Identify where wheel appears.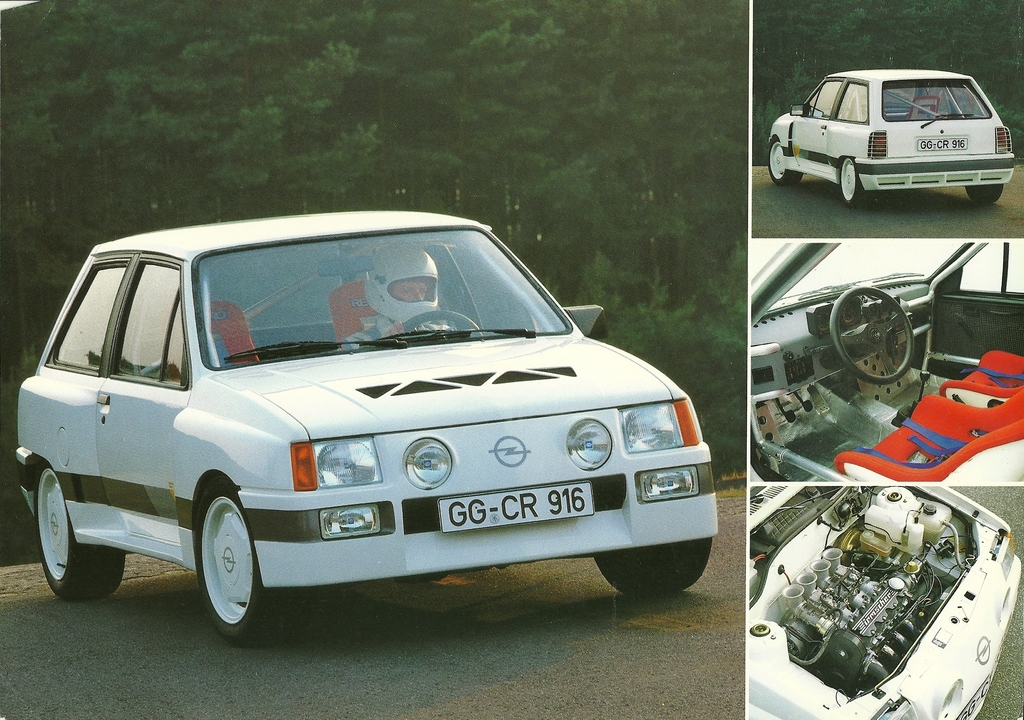
Appears at x1=967, y1=183, x2=1006, y2=204.
